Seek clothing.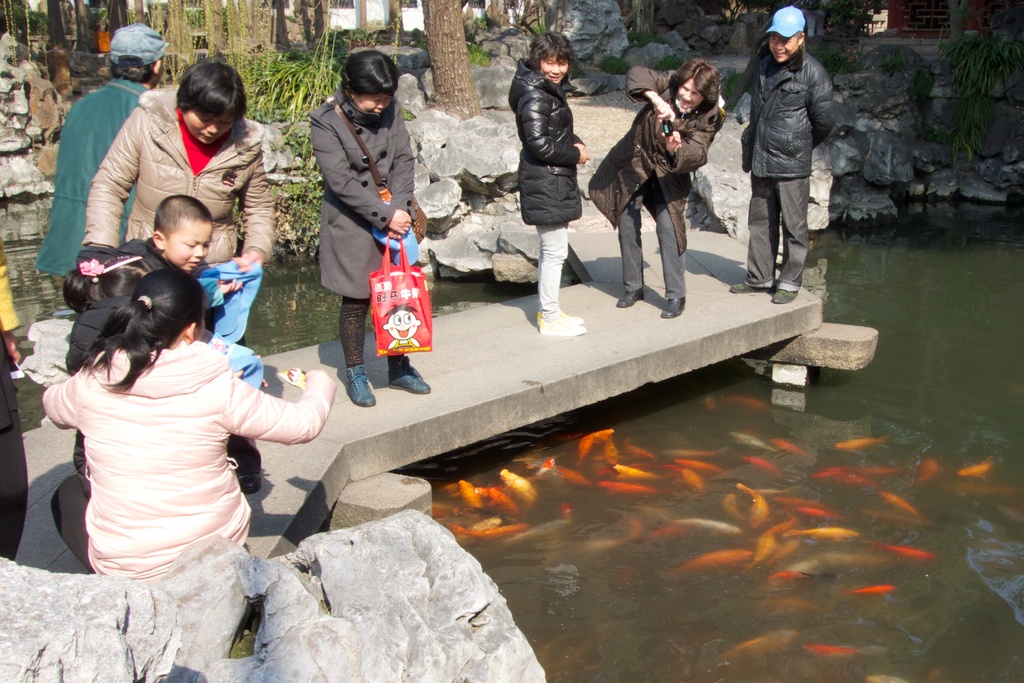
detection(744, 33, 837, 293).
